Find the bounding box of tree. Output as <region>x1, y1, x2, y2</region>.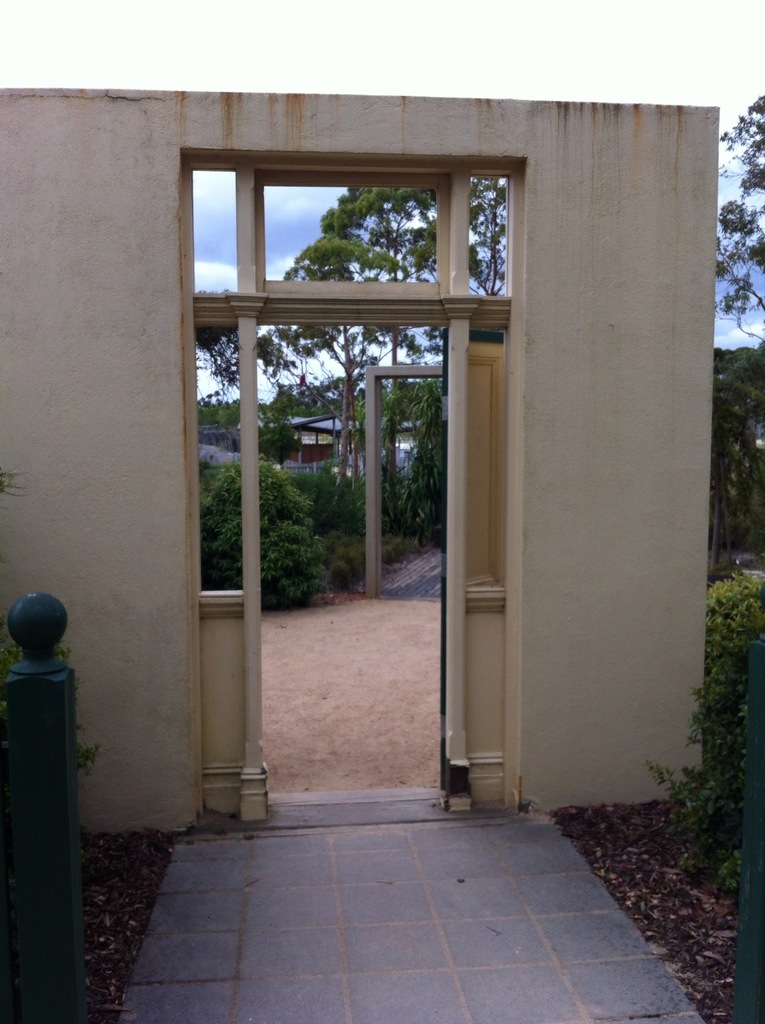
<region>462, 162, 504, 340</region>.
